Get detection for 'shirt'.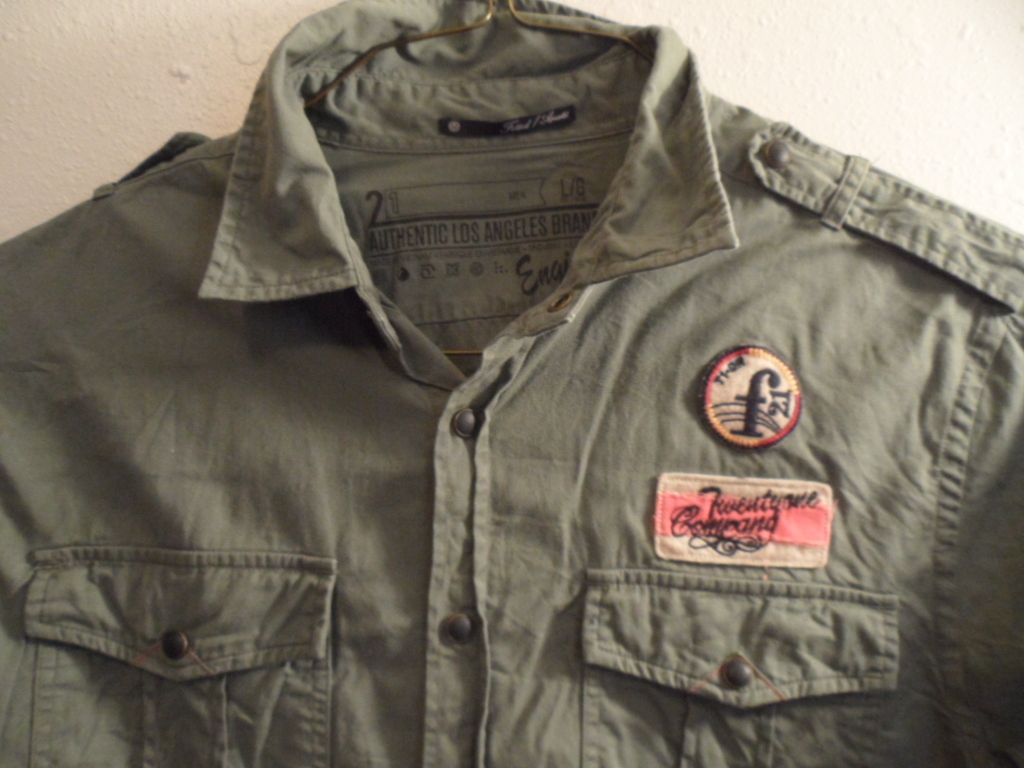
Detection: 0, 0, 1023, 765.
